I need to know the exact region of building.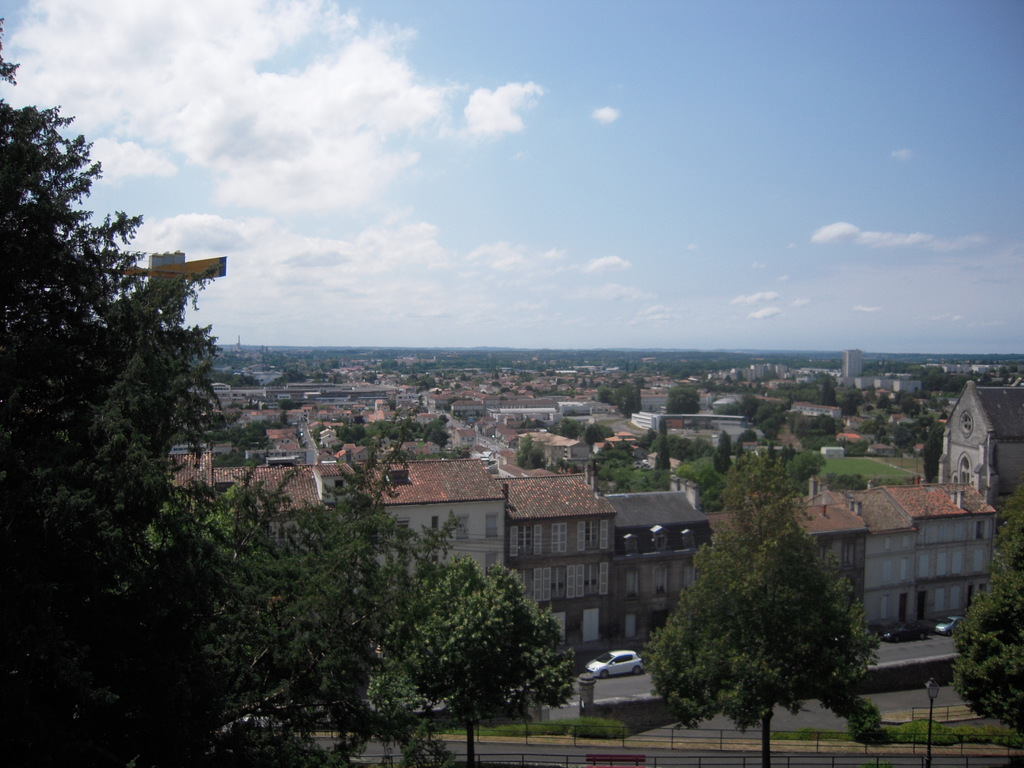
Region: x1=943, y1=379, x2=1023, y2=491.
